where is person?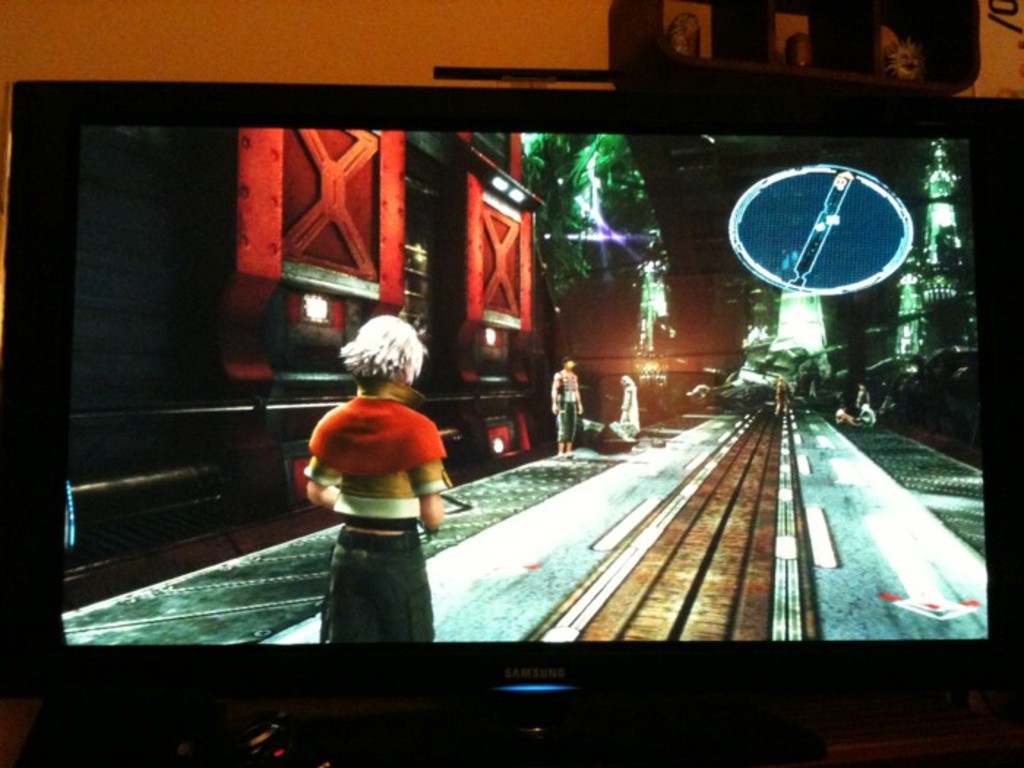
550, 353, 582, 453.
